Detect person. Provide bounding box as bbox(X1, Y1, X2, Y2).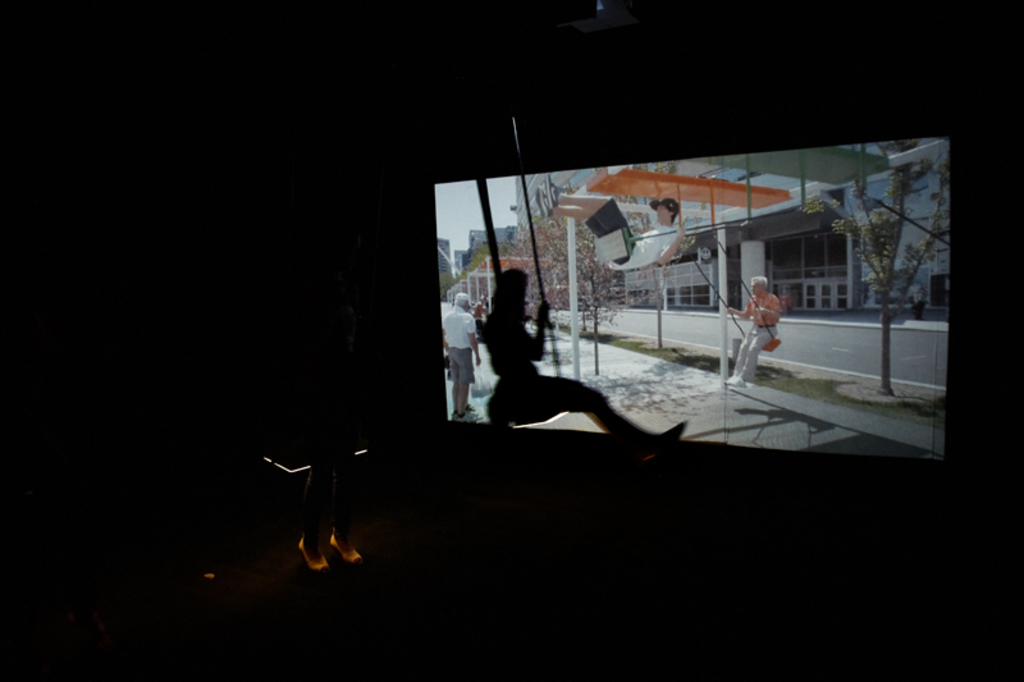
bbox(439, 290, 477, 425).
